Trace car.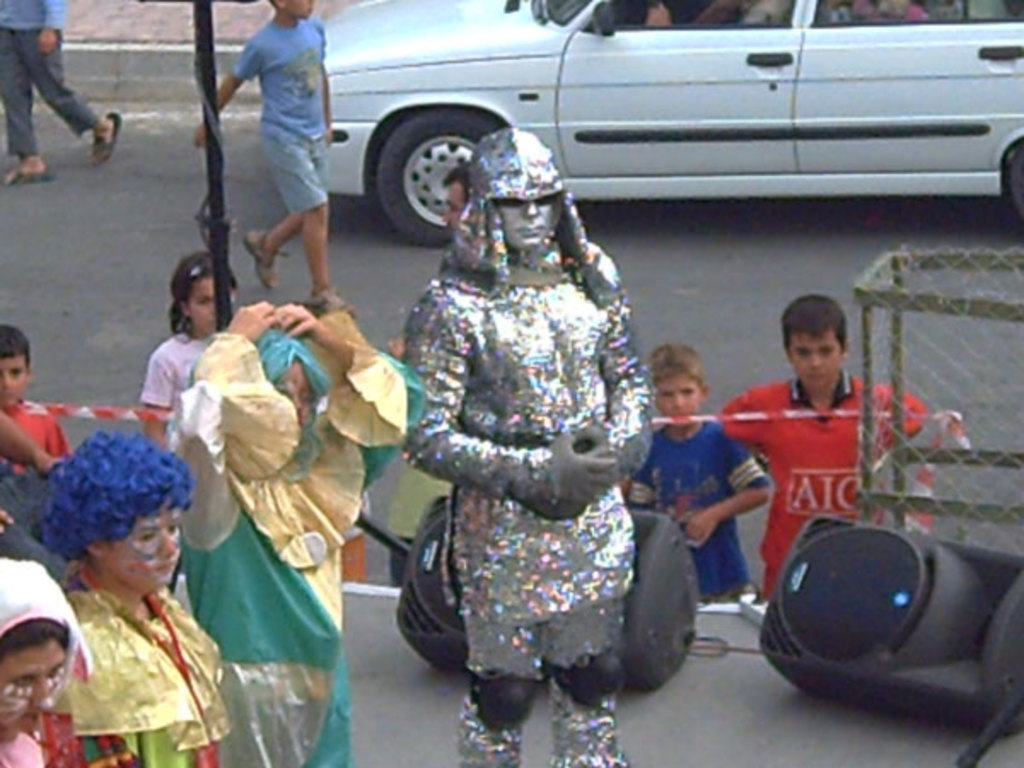
Traced to <region>326, 0, 1022, 253</region>.
